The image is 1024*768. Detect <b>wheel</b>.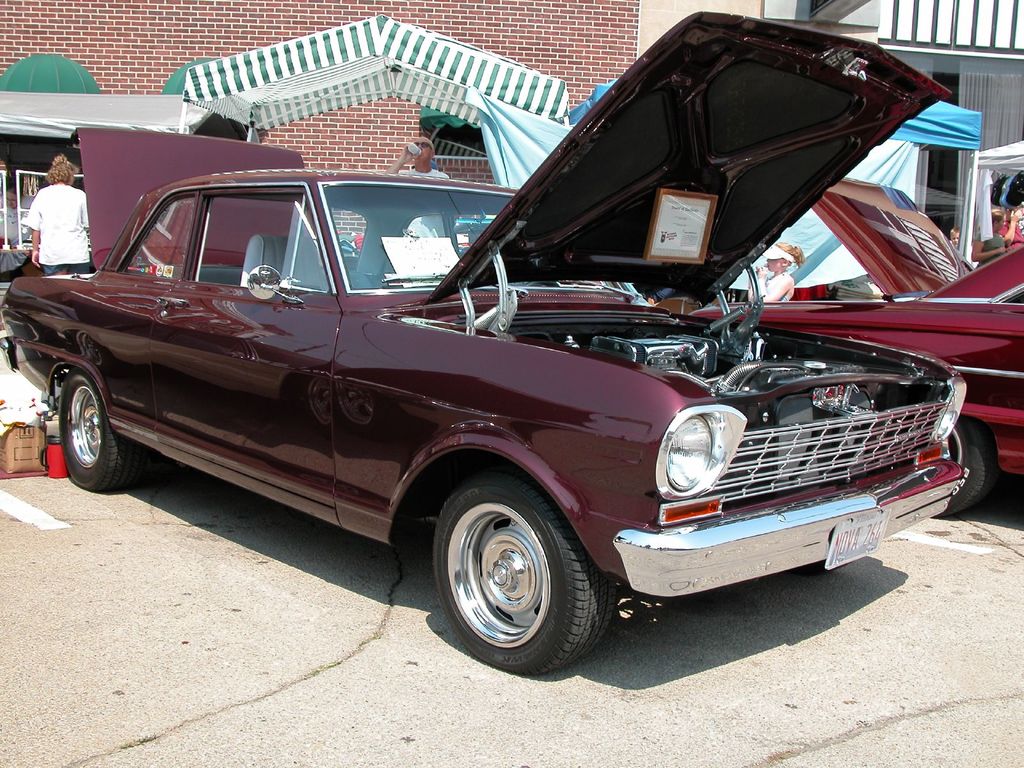
Detection: [421, 480, 600, 664].
